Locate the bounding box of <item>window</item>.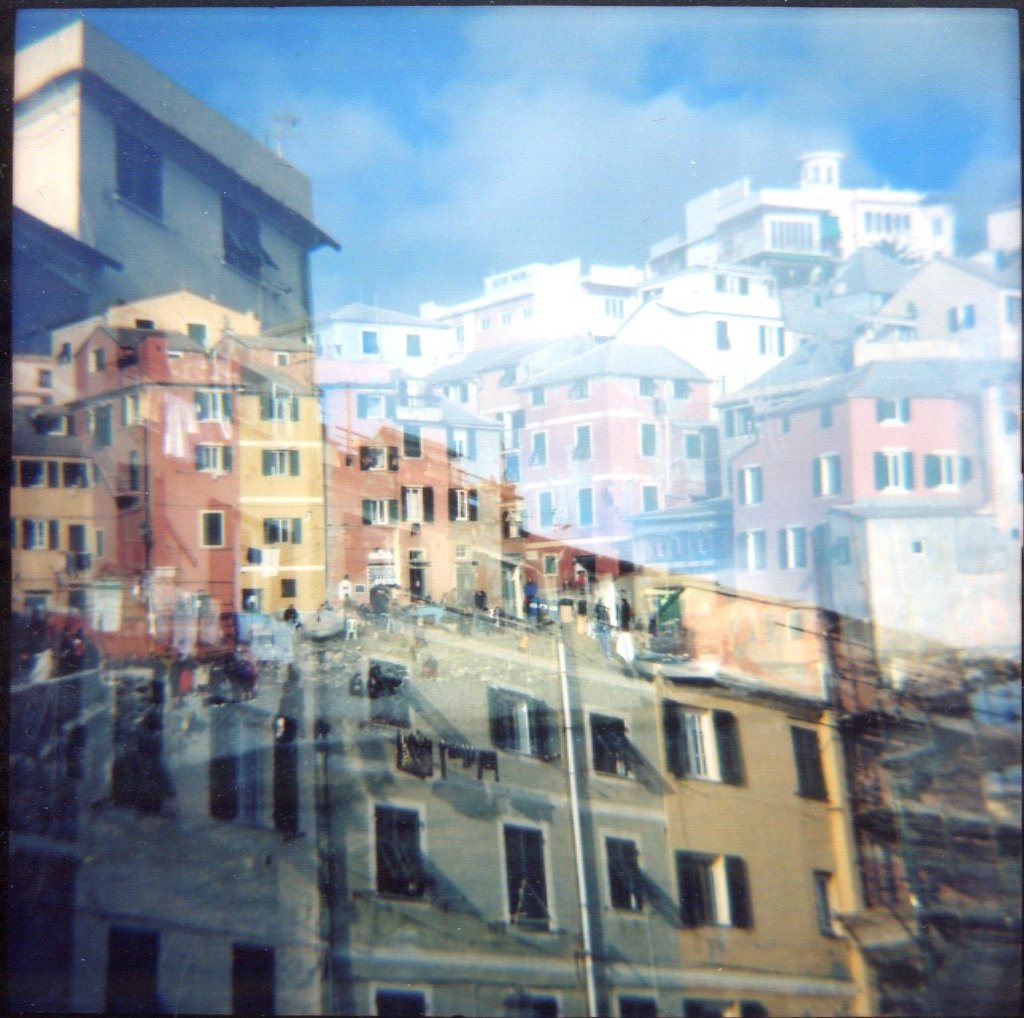
Bounding box: [left=608, top=295, right=624, bottom=319].
